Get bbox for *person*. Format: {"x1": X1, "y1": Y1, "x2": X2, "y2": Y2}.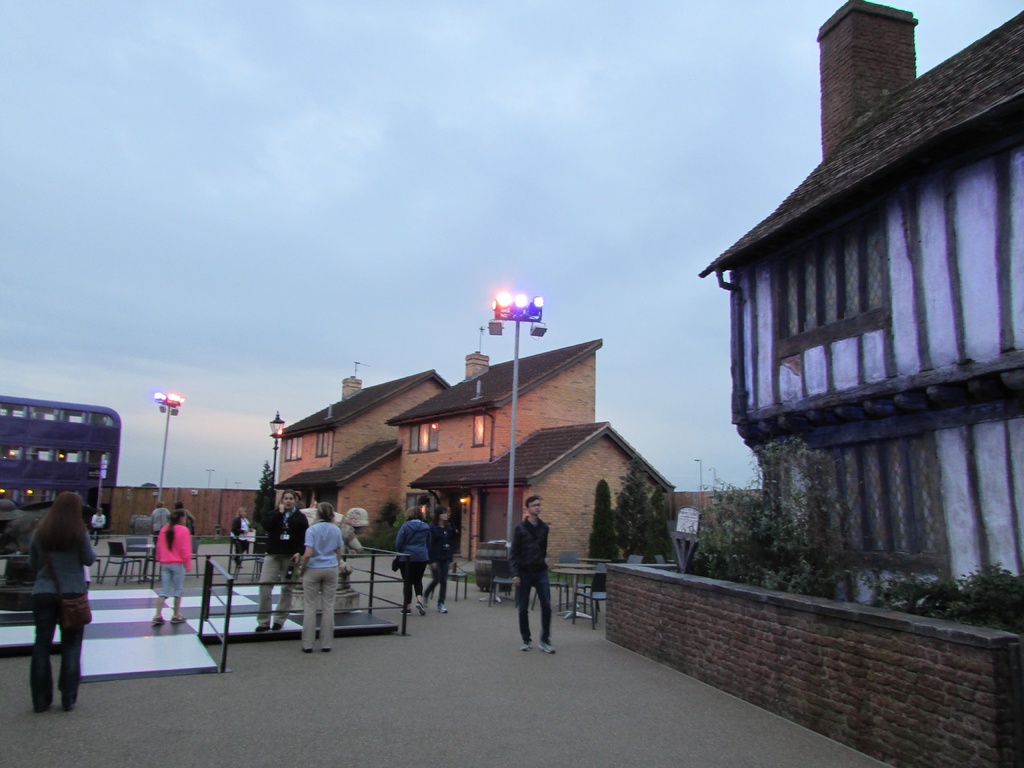
{"x1": 259, "y1": 490, "x2": 309, "y2": 631}.
